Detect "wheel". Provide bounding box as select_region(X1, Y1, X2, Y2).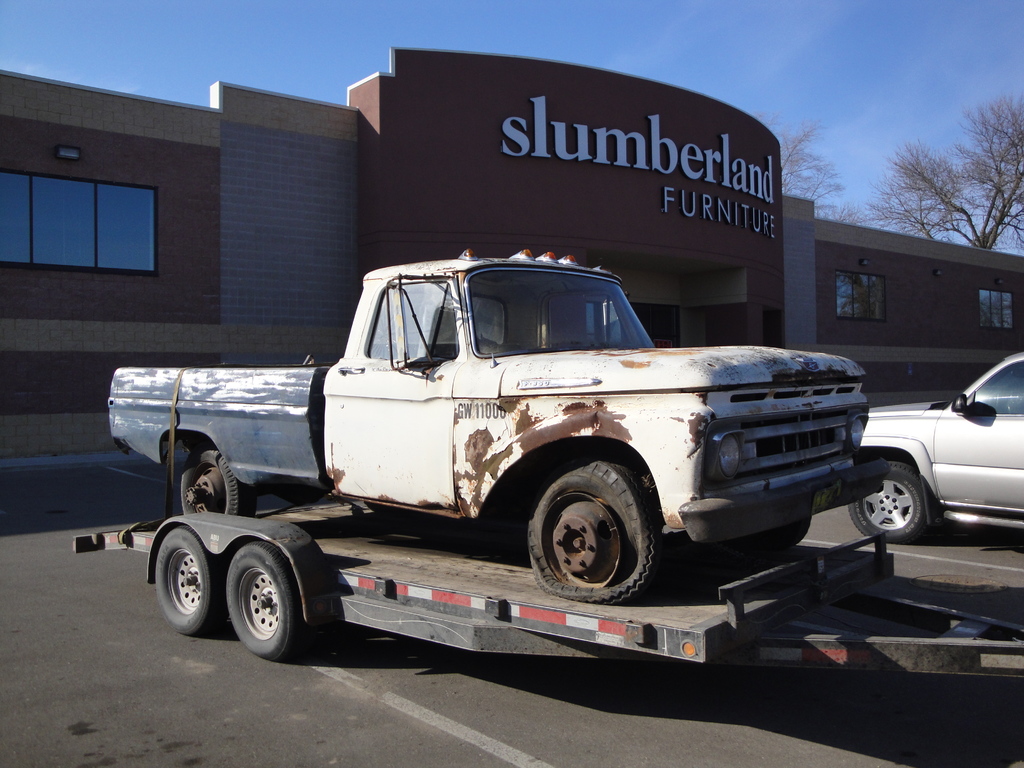
select_region(173, 437, 260, 532).
